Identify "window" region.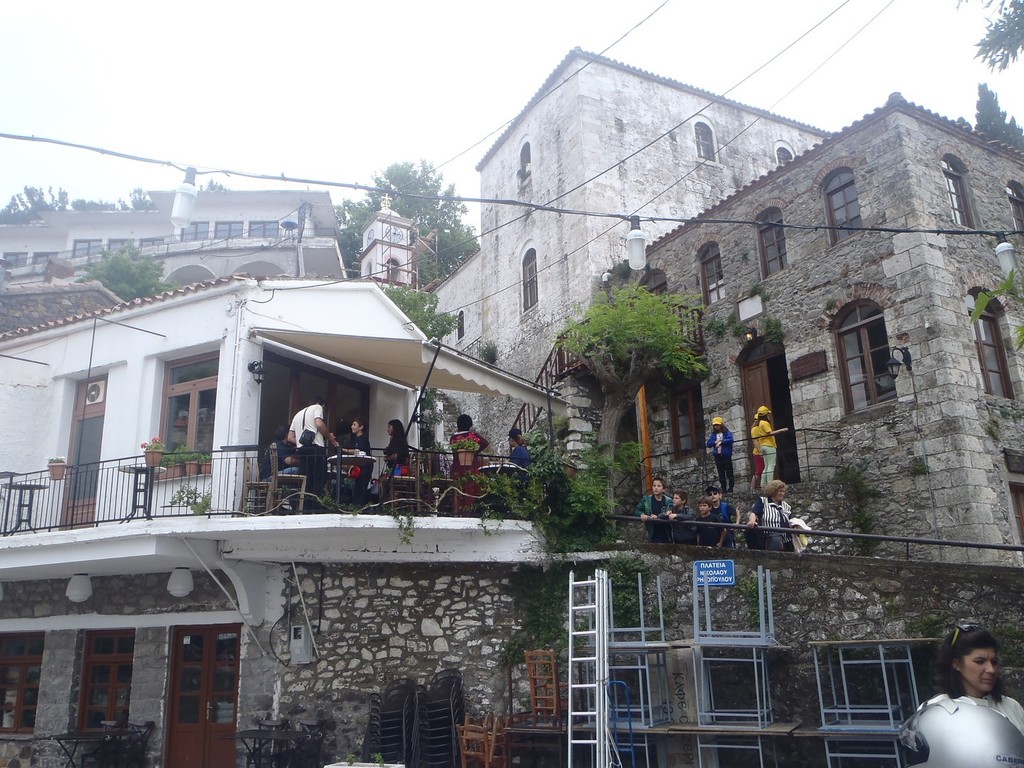
Region: bbox(1010, 484, 1023, 550).
